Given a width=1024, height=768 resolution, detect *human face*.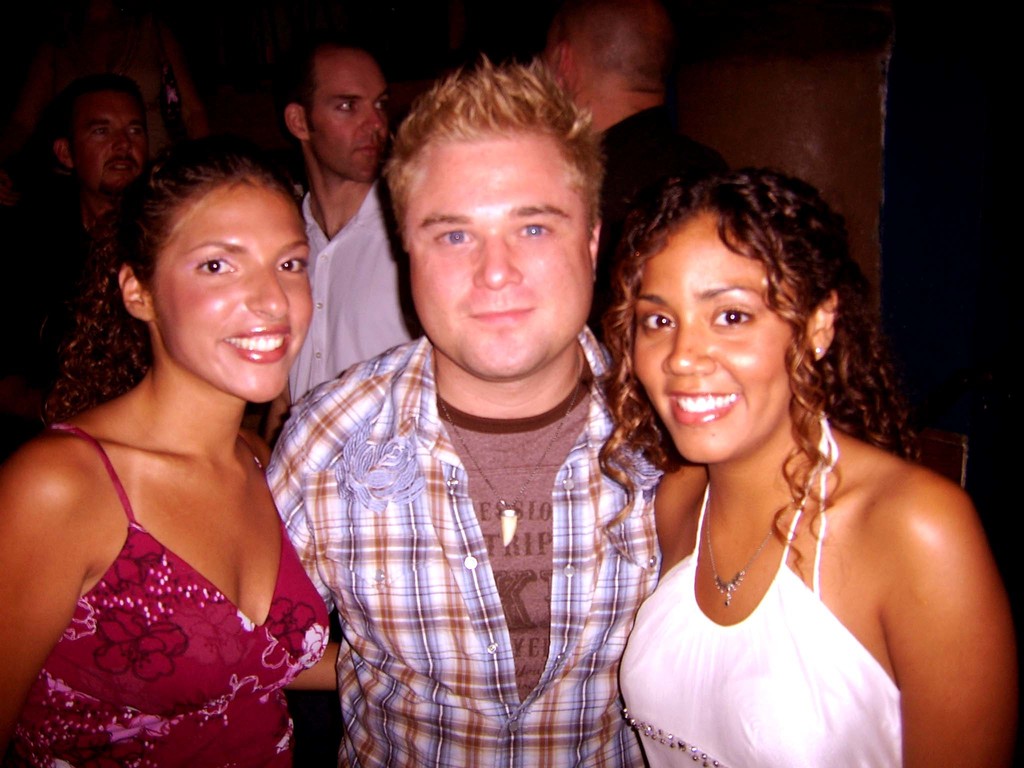
(406,130,595,379).
